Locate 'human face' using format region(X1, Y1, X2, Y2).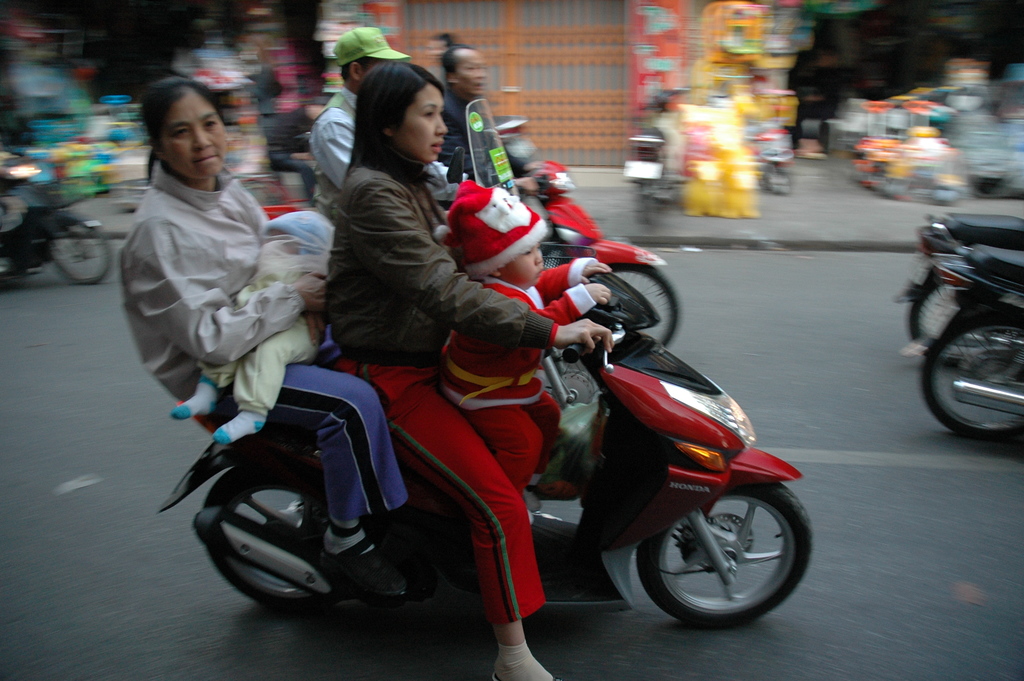
region(458, 56, 483, 93).
